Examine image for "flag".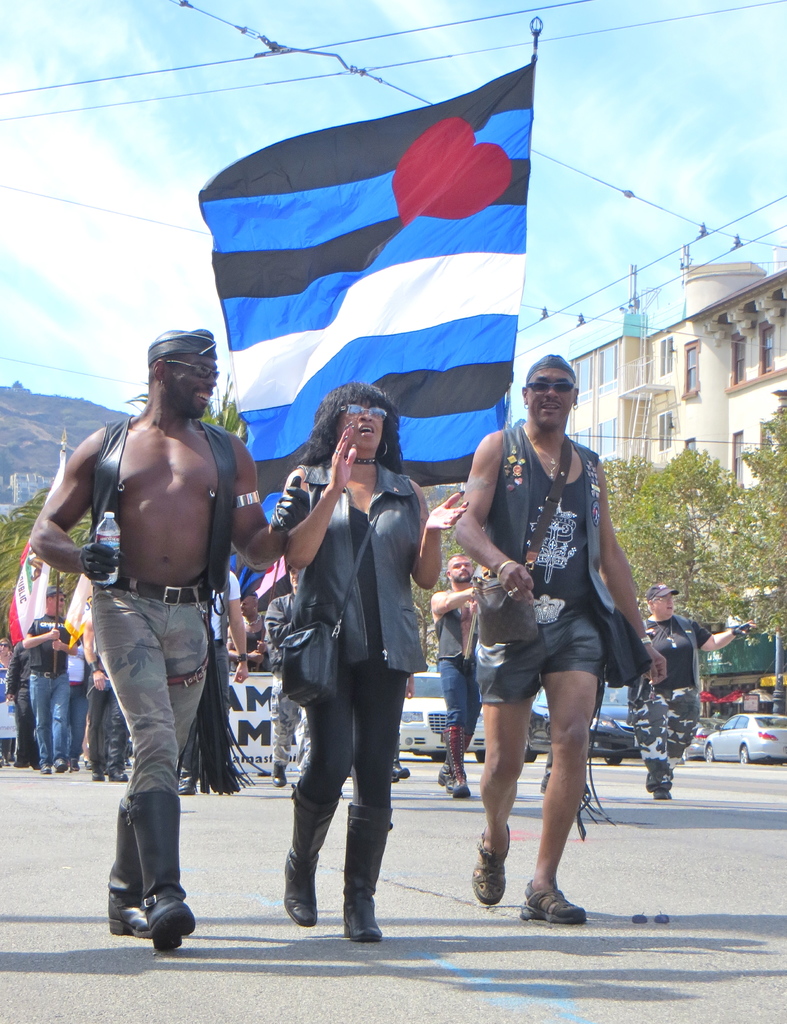
Examination result: Rect(192, 35, 579, 476).
